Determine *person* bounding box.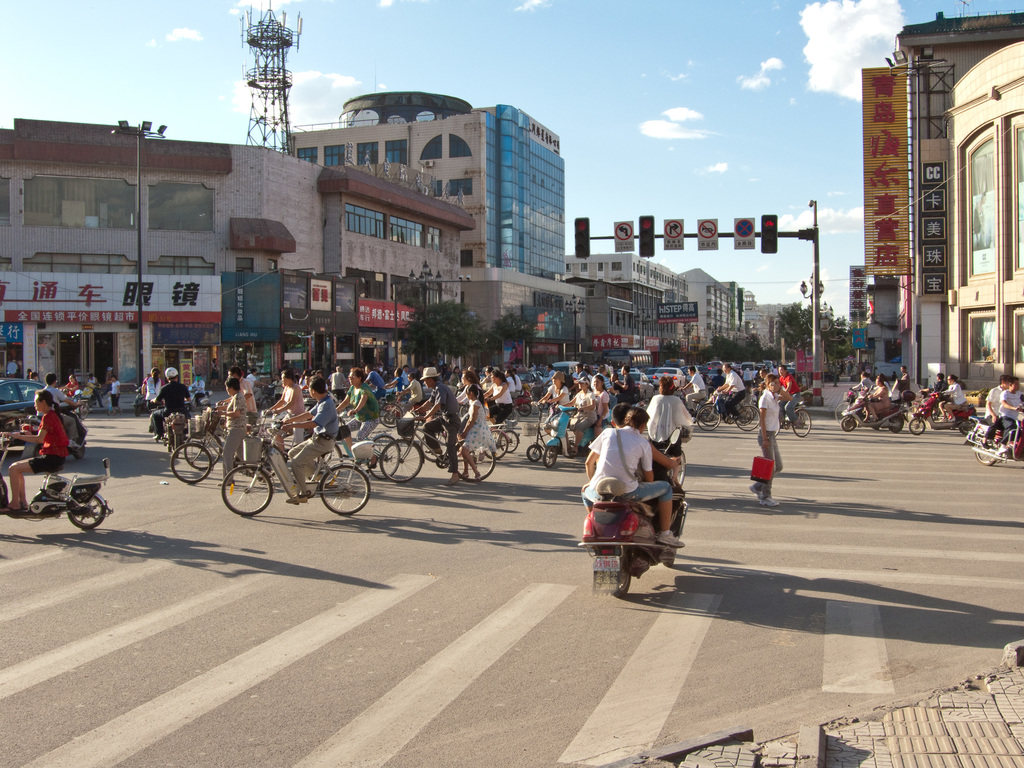
Determined: l=580, t=410, r=684, b=547.
